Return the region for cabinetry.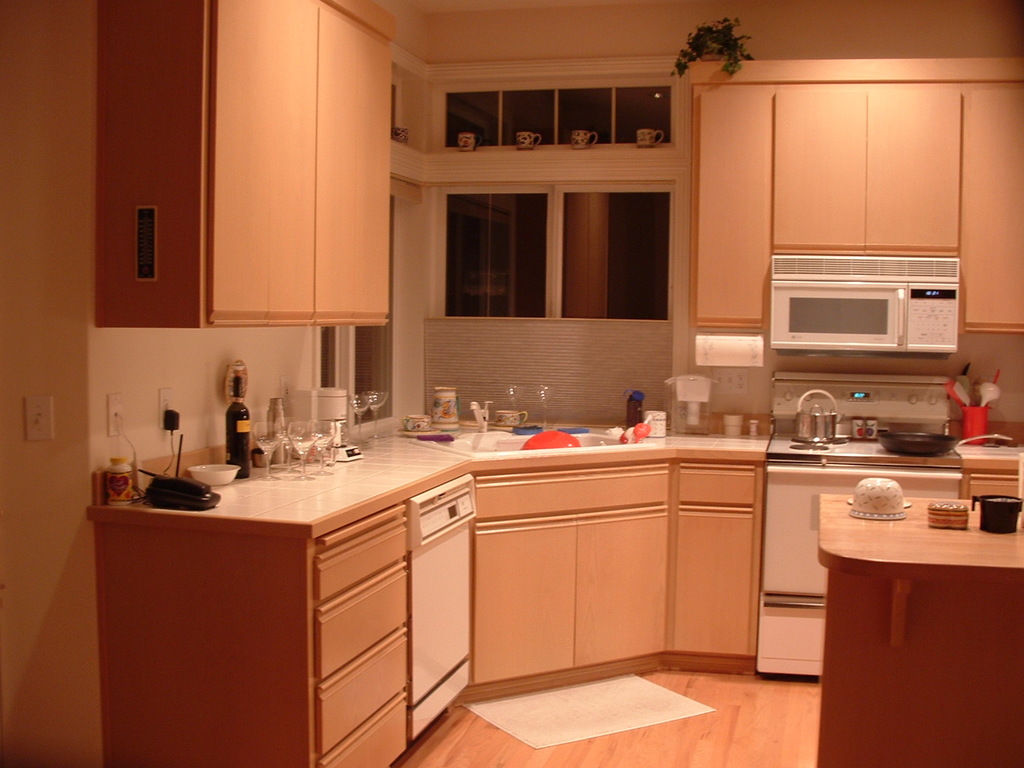
pyautogui.locateOnScreen(99, 496, 424, 767).
